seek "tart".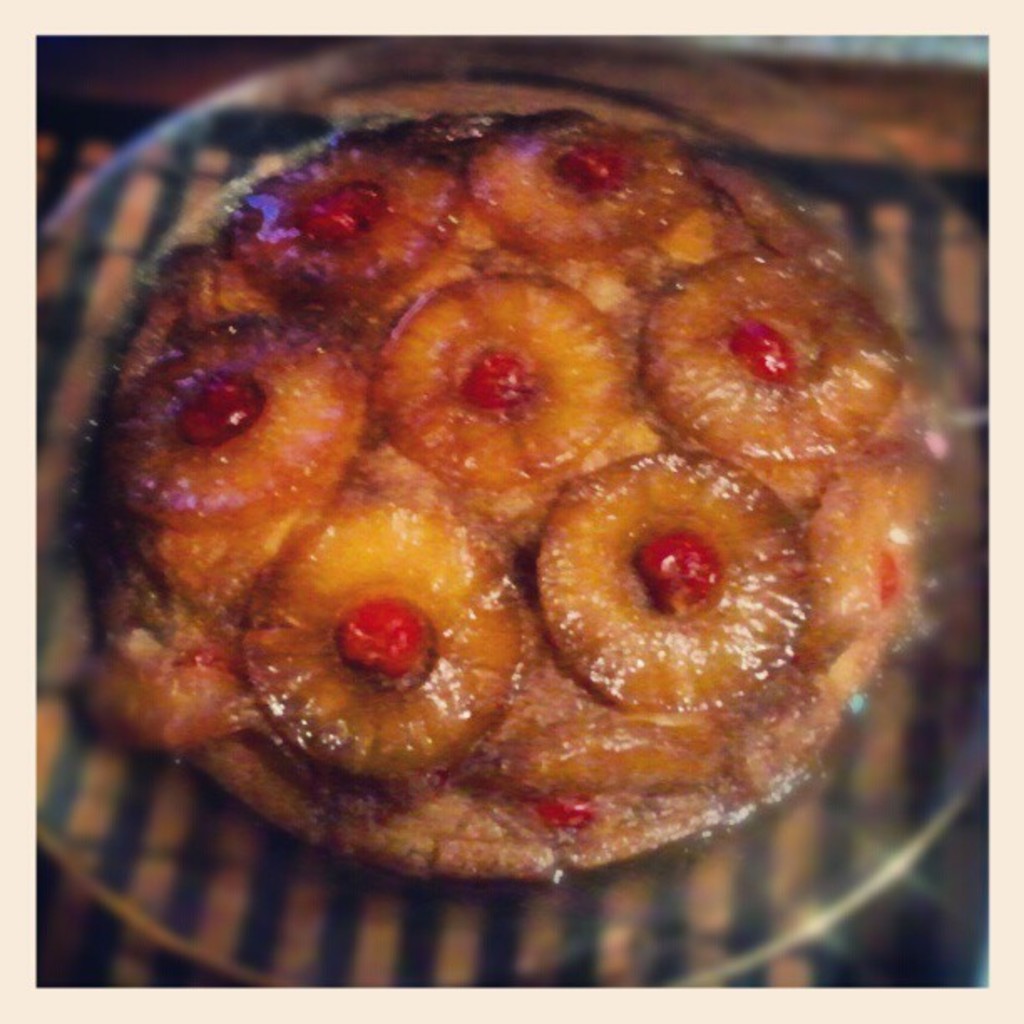
select_region(87, 107, 932, 892).
